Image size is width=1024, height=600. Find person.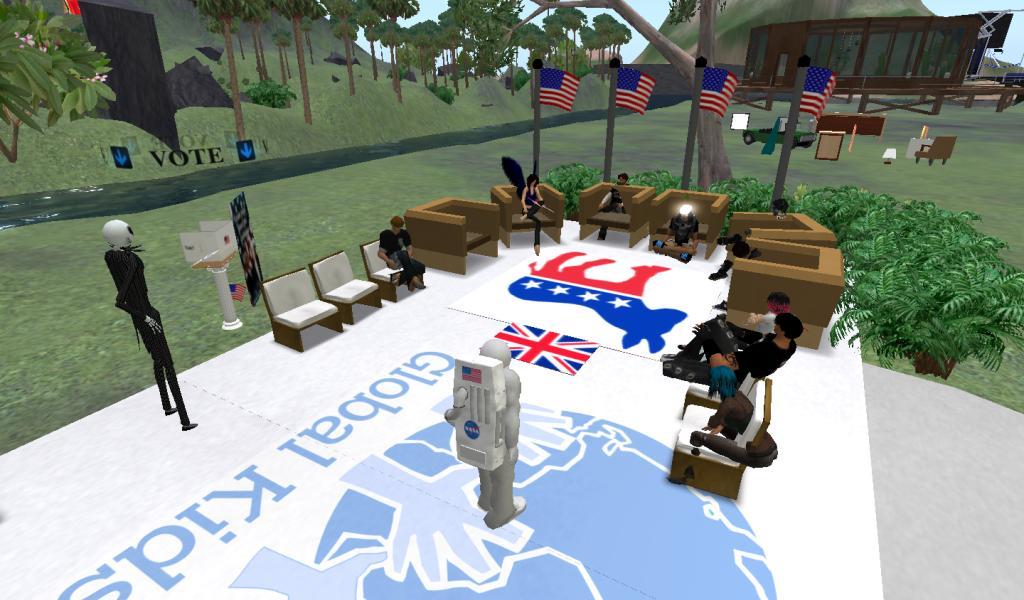
517:173:543:256.
